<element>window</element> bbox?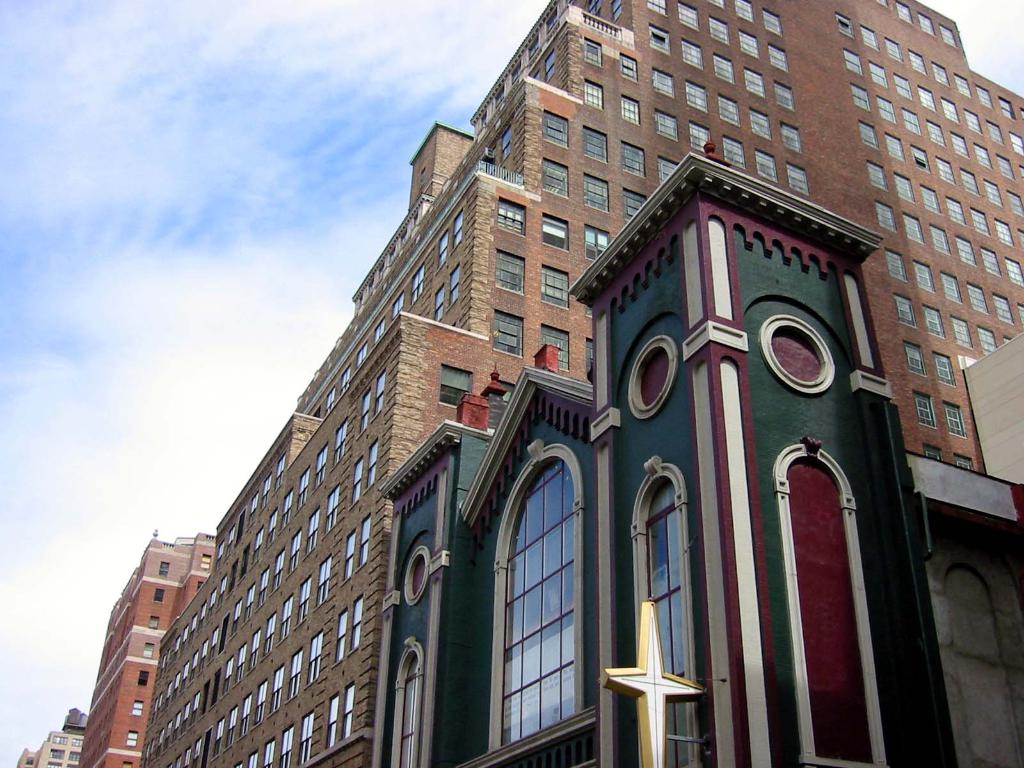
crop(718, 95, 741, 128)
